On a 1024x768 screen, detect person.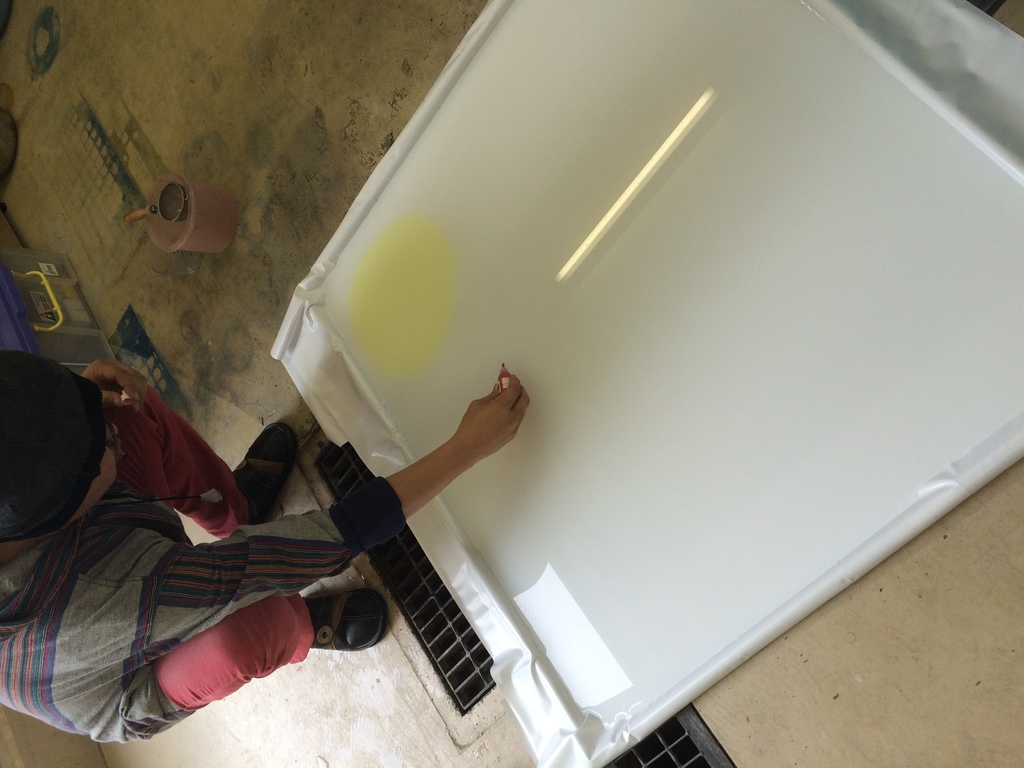
1 351 532 741.
